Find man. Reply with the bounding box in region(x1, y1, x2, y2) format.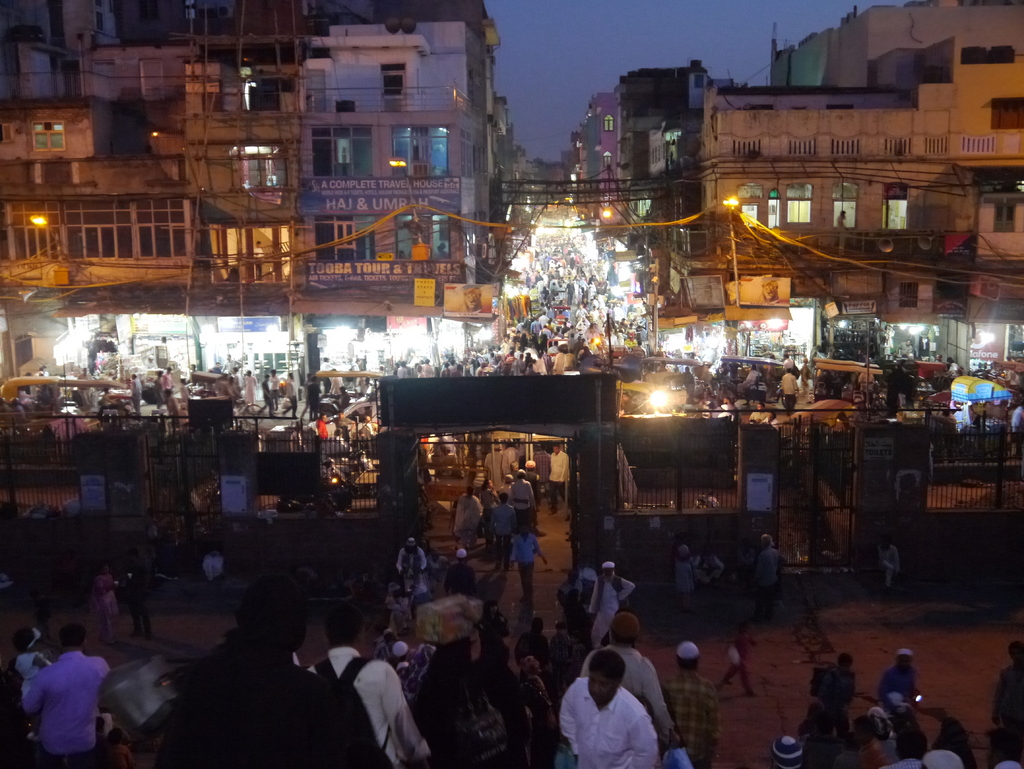
region(513, 619, 558, 676).
